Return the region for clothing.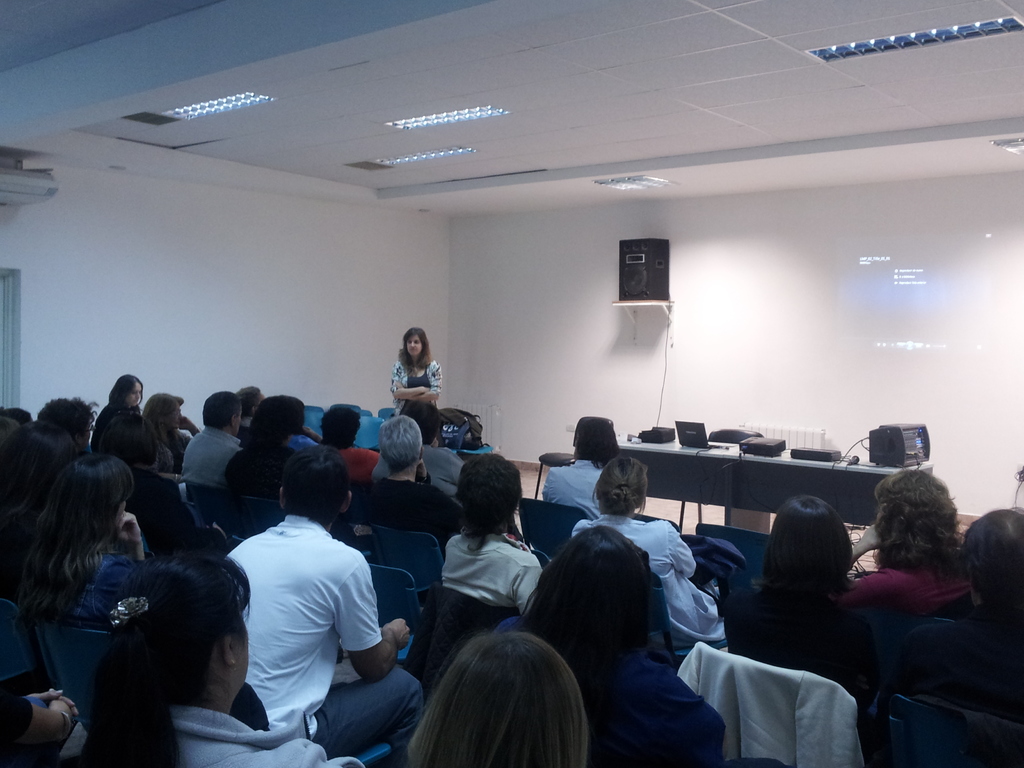
[168,716,335,767].
